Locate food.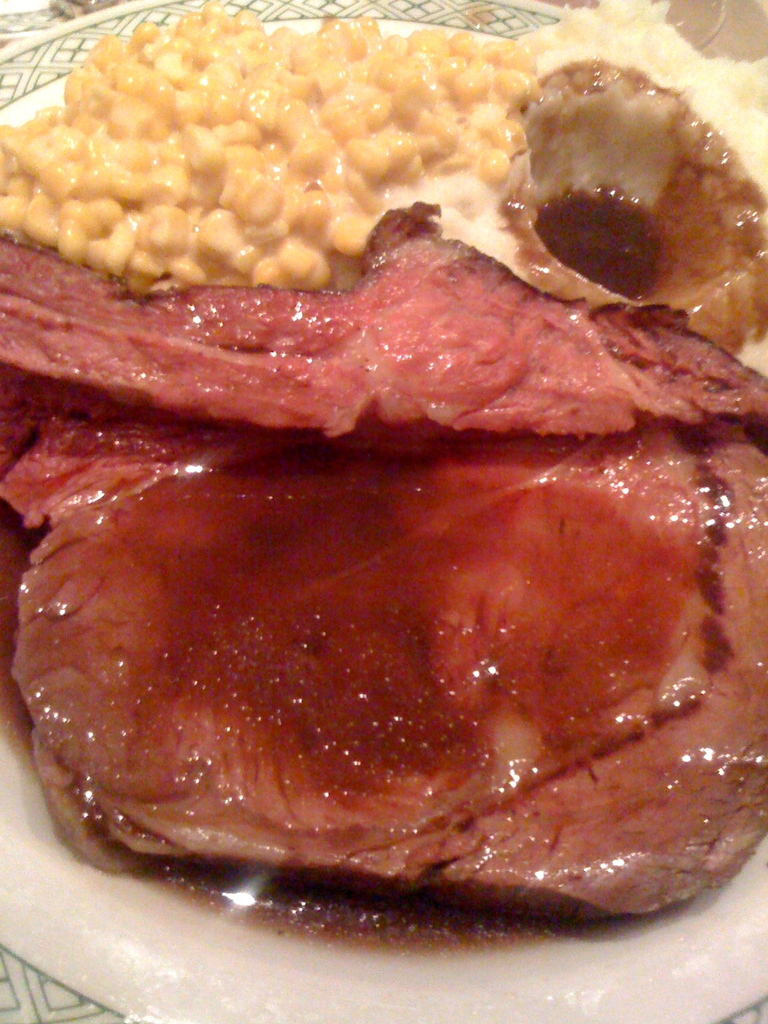
Bounding box: BBox(0, 17, 767, 360).
